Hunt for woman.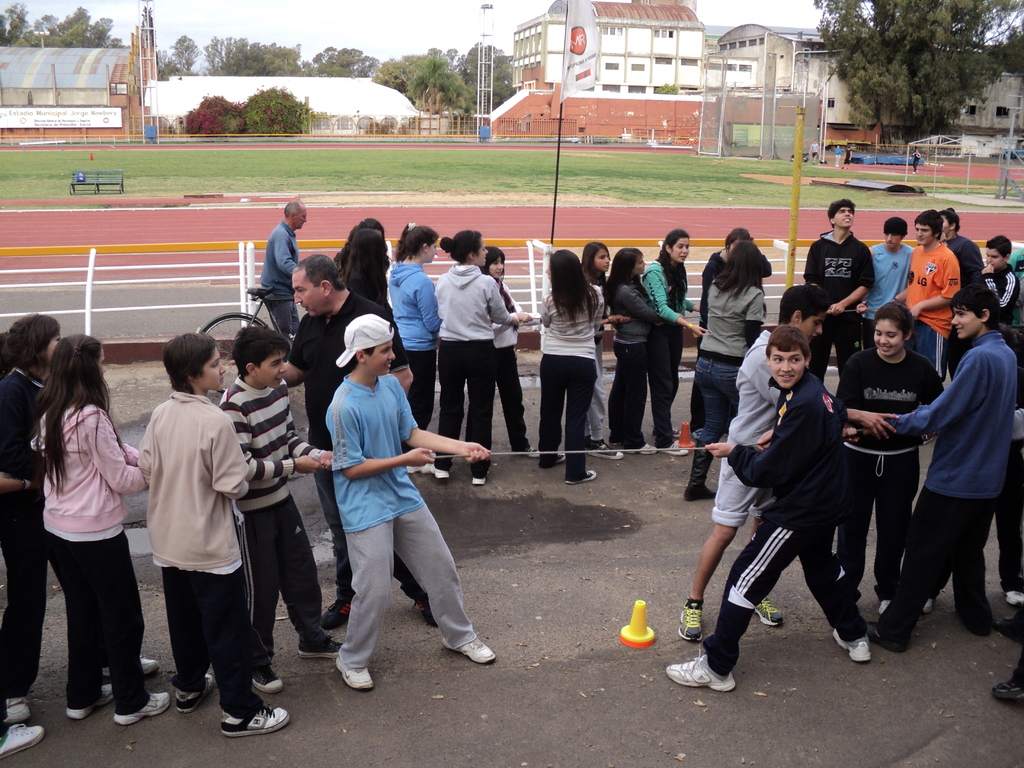
Hunted down at detection(425, 224, 524, 494).
